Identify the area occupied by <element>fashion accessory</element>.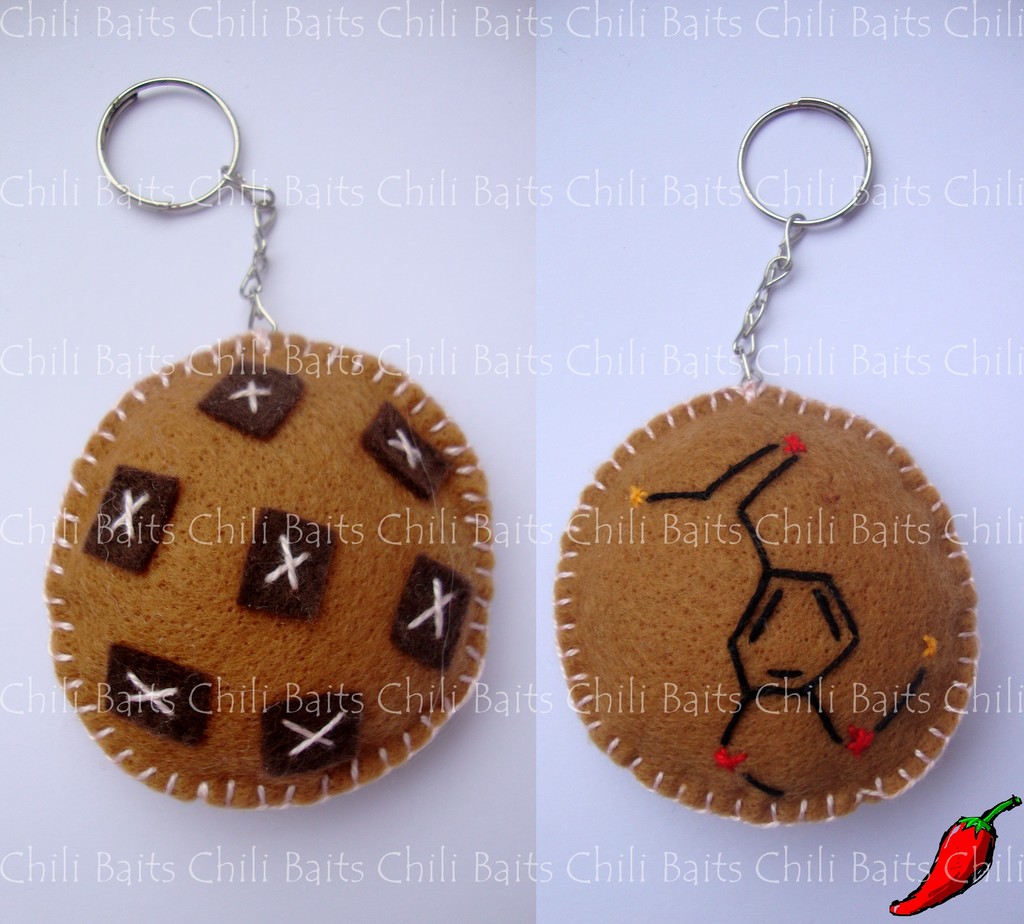
Area: crop(584, 84, 976, 829).
